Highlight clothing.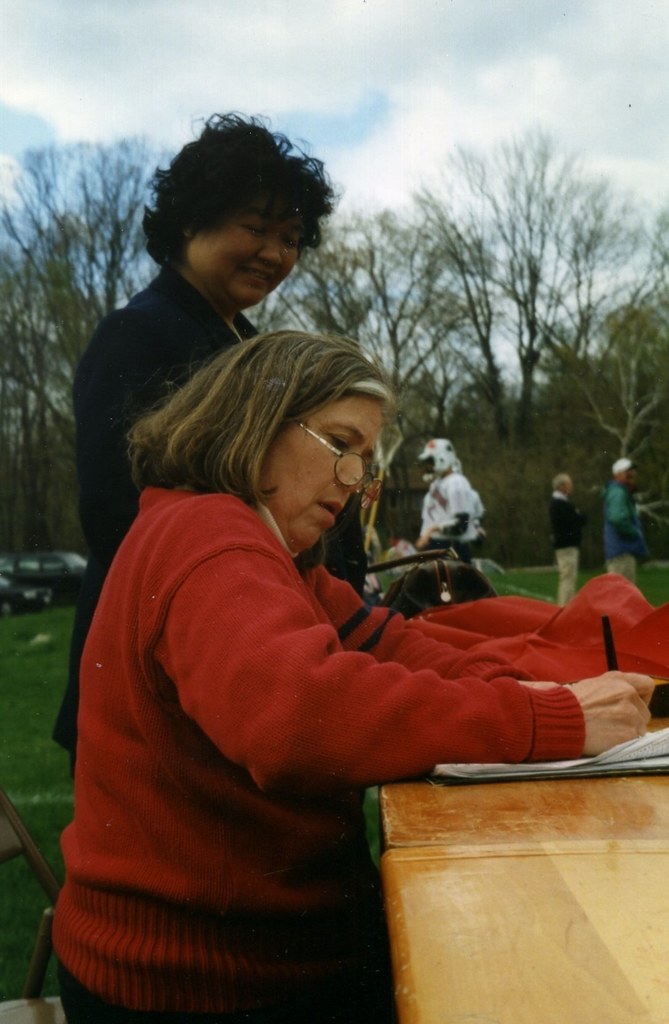
Highlighted region: pyautogui.locateOnScreen(71, 266, 373, 798).
